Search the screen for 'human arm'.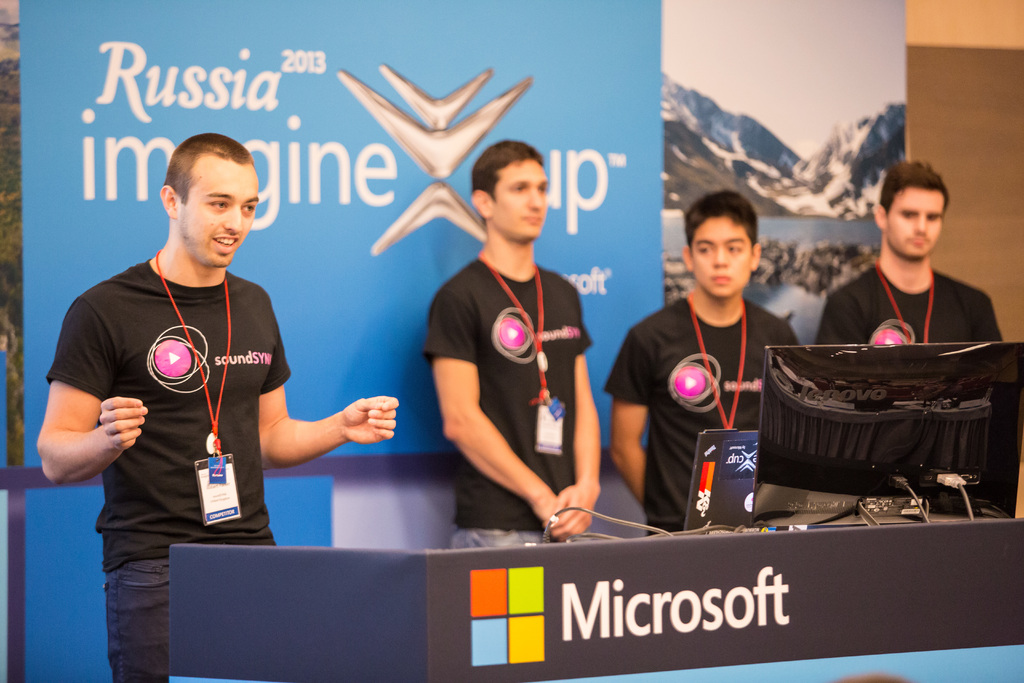
Found at 548/292/598/541.
